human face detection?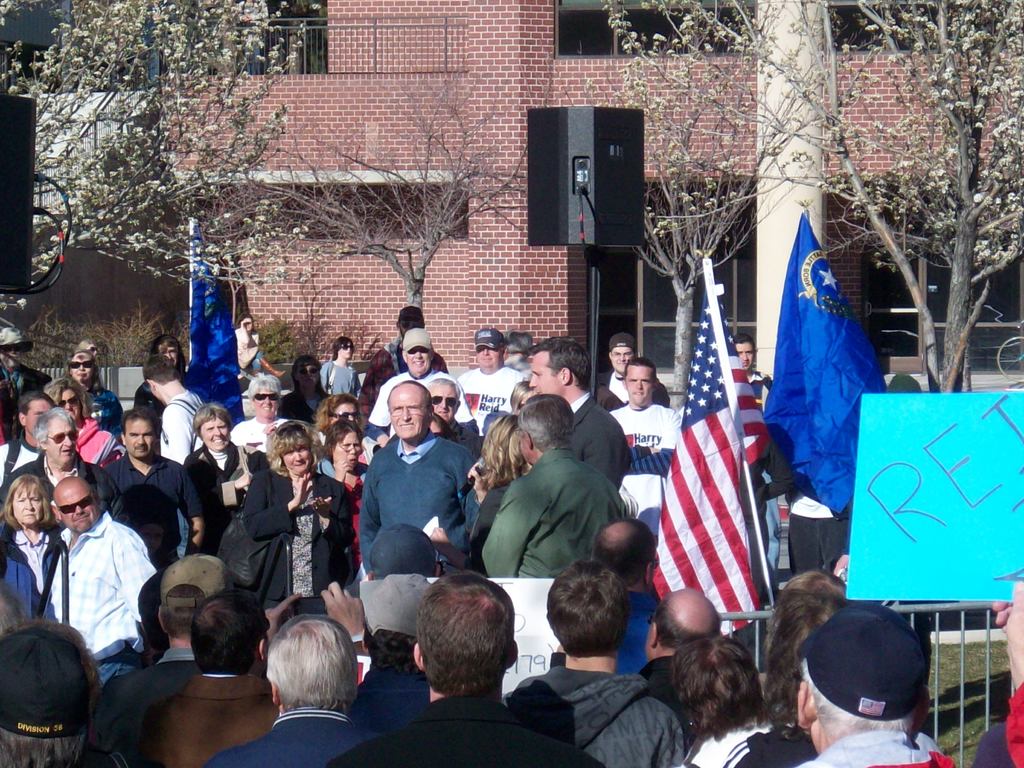
Rect(24, 396, 53, 435)
